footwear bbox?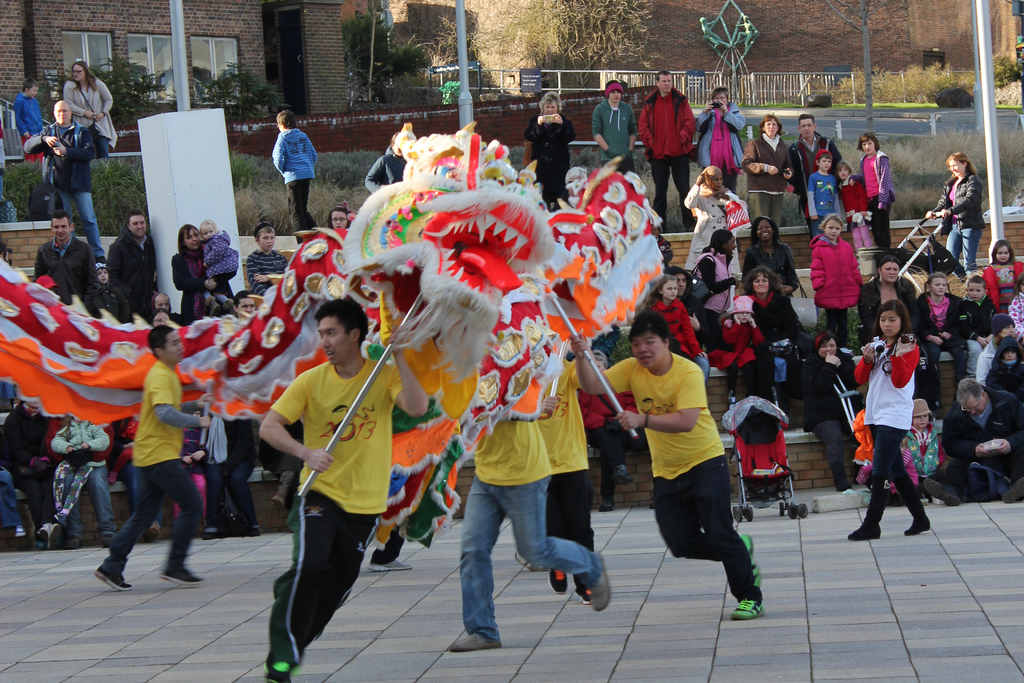
box=[924, 483, 960, 504]
